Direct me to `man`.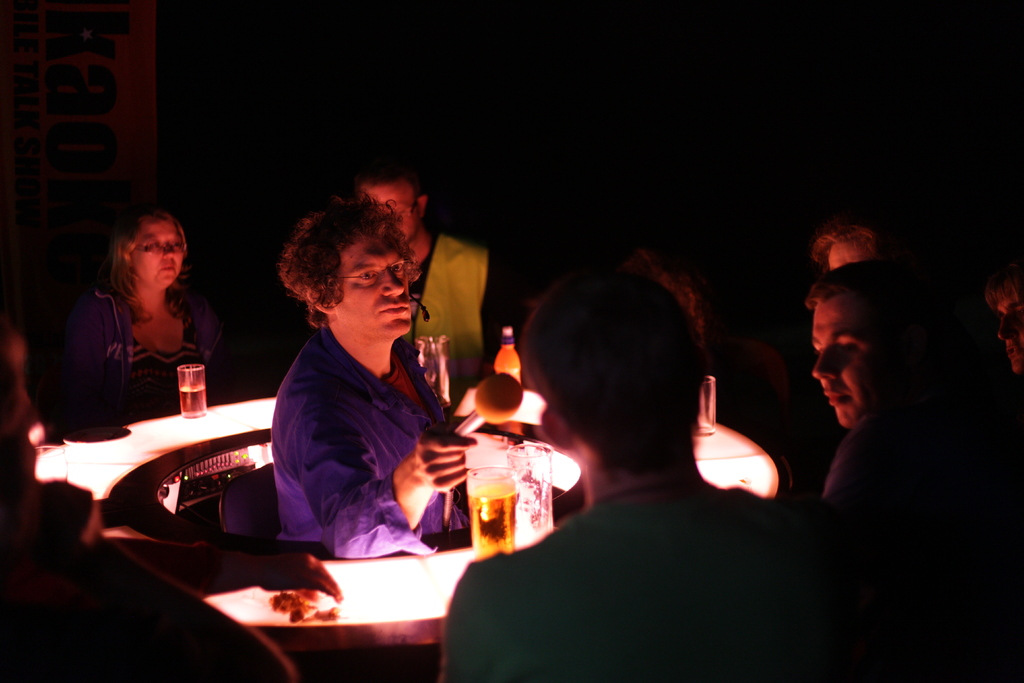
Direction: locate(820, 263, 1023, 682).
